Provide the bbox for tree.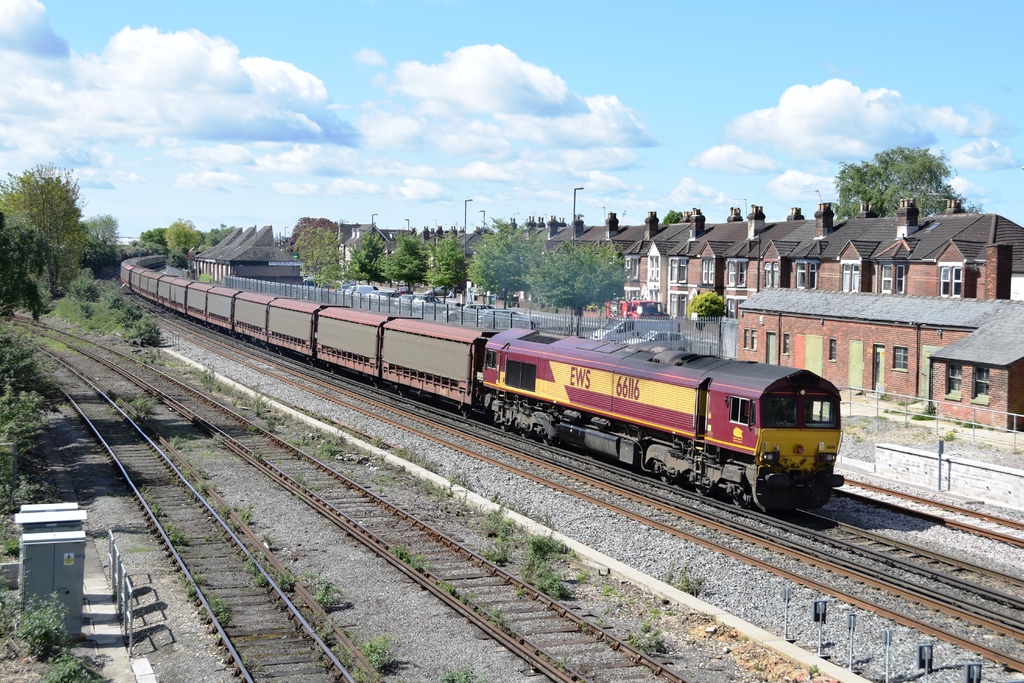
{"x1": 540, "y1": 236, "x2": 623, "y2": 350}.
